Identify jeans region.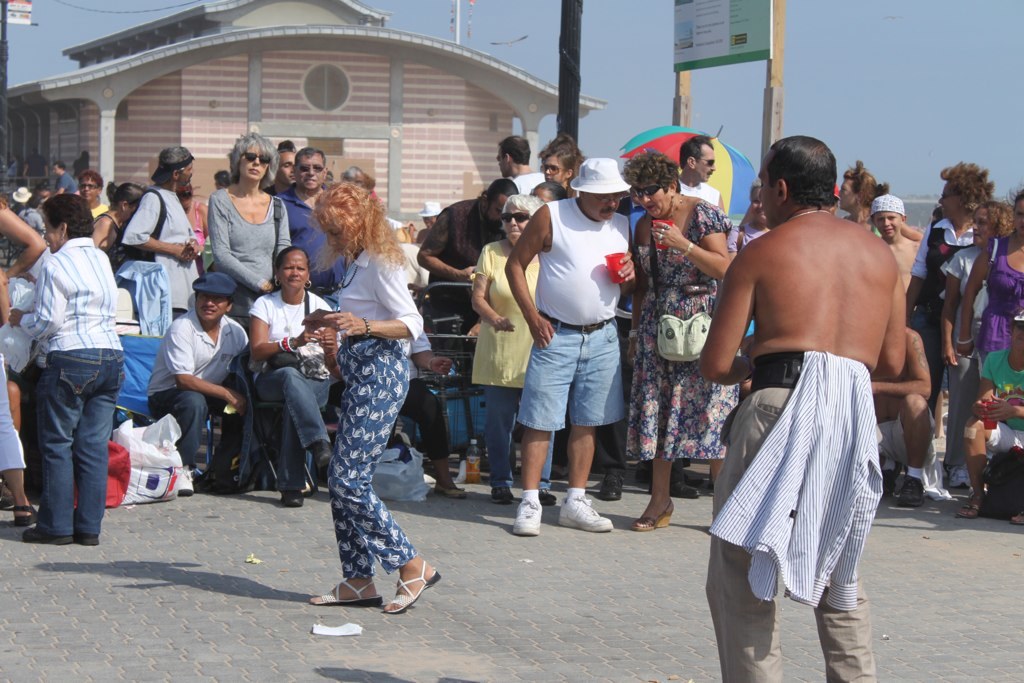
Region: (30, 348, 123, 536).
